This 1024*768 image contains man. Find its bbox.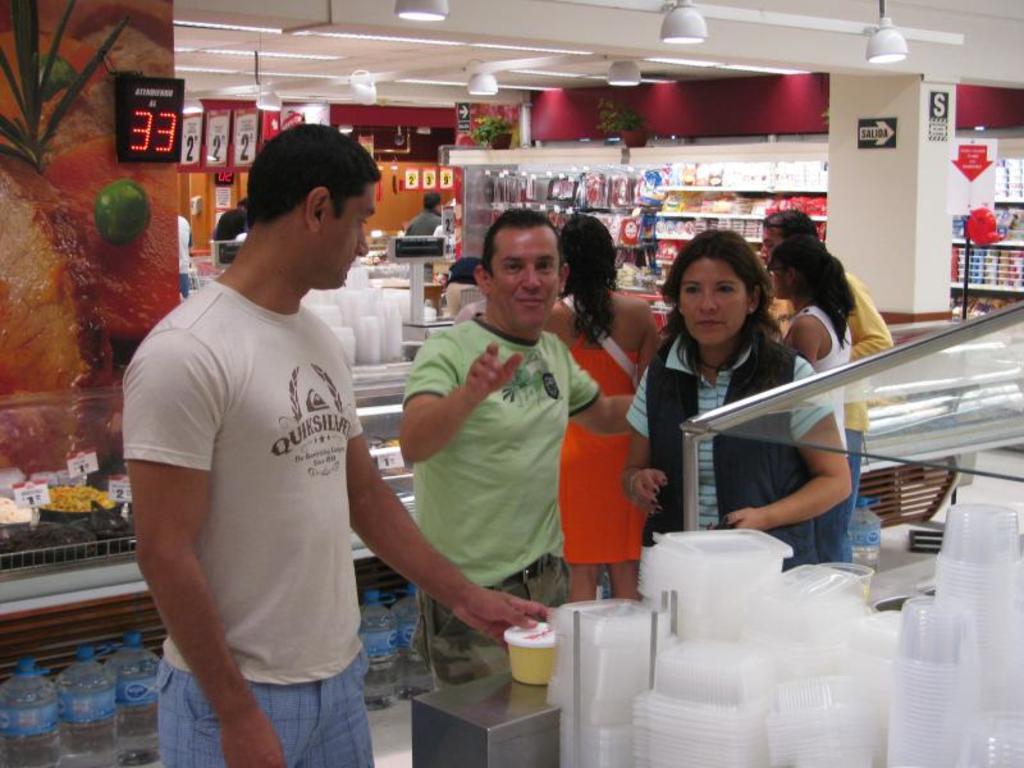
[392, 209, 675, 767].
